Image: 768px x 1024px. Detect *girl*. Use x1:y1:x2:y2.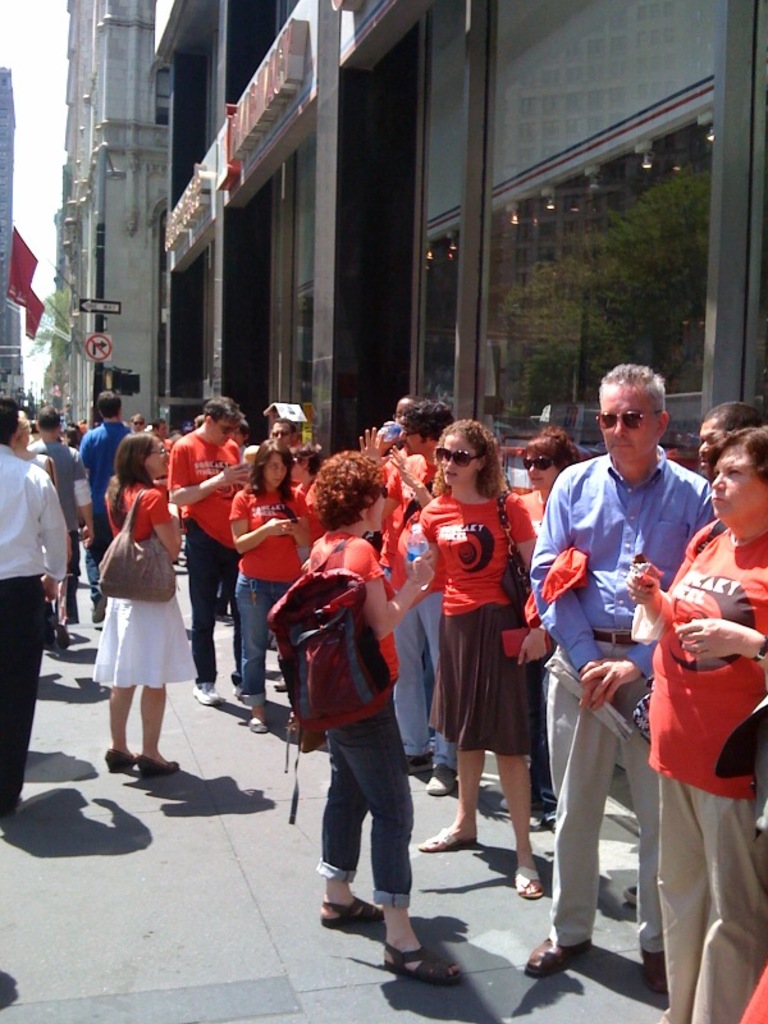
406:412:544:913.
